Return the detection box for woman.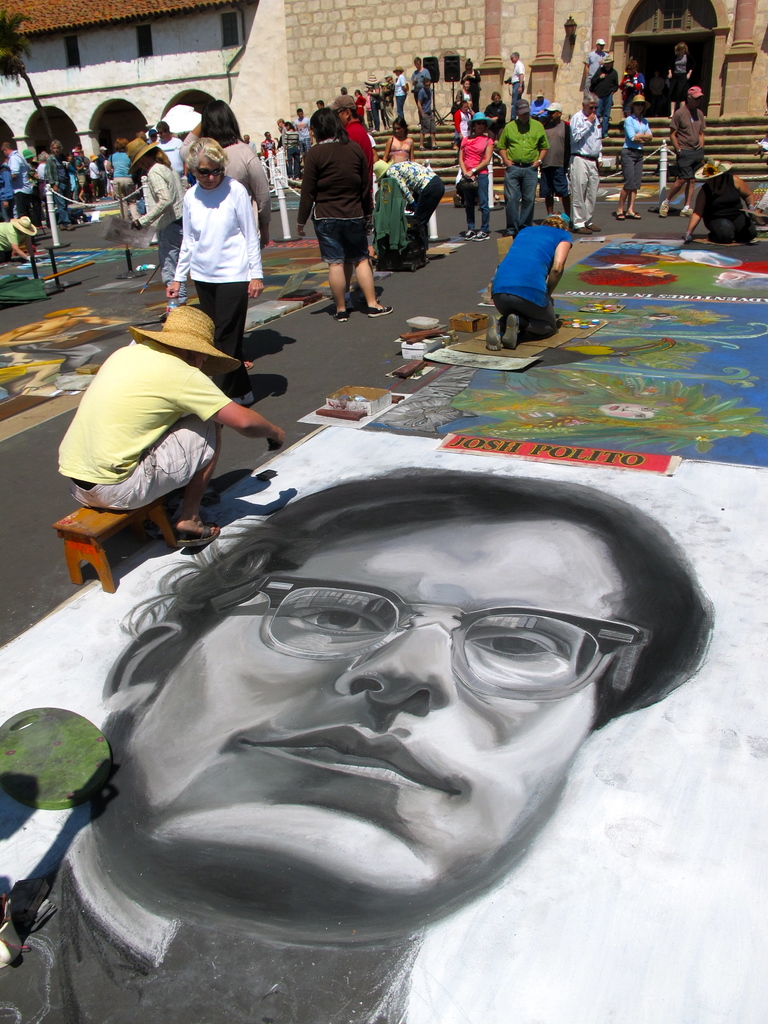
166, 132, 262, 404.
